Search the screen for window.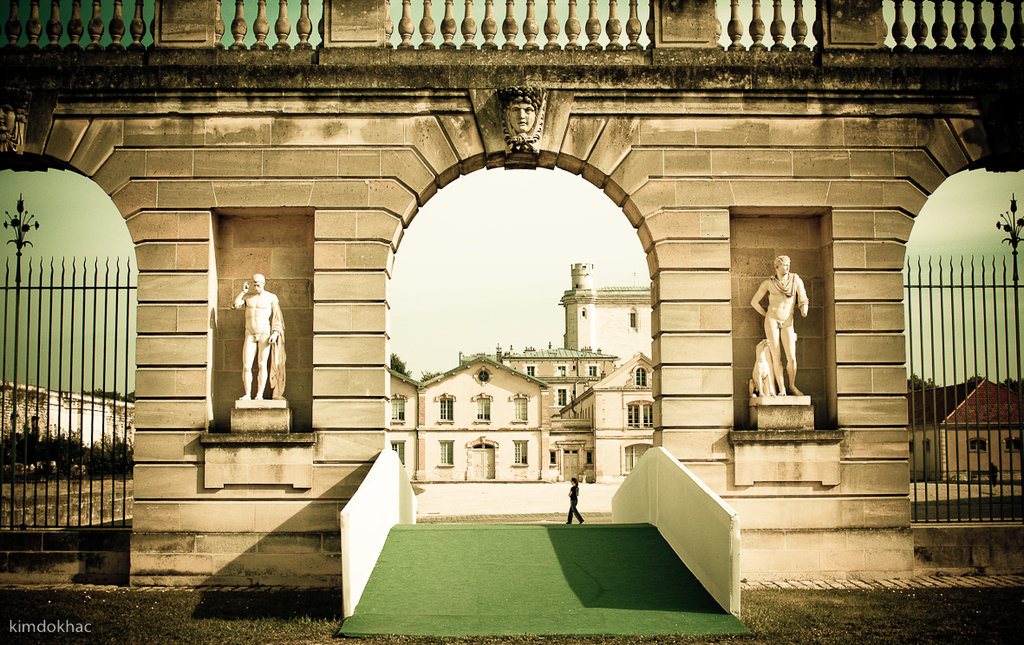
Found at {"x1": 512, "y1": 437, "x2": 529, "y2": 464}.
